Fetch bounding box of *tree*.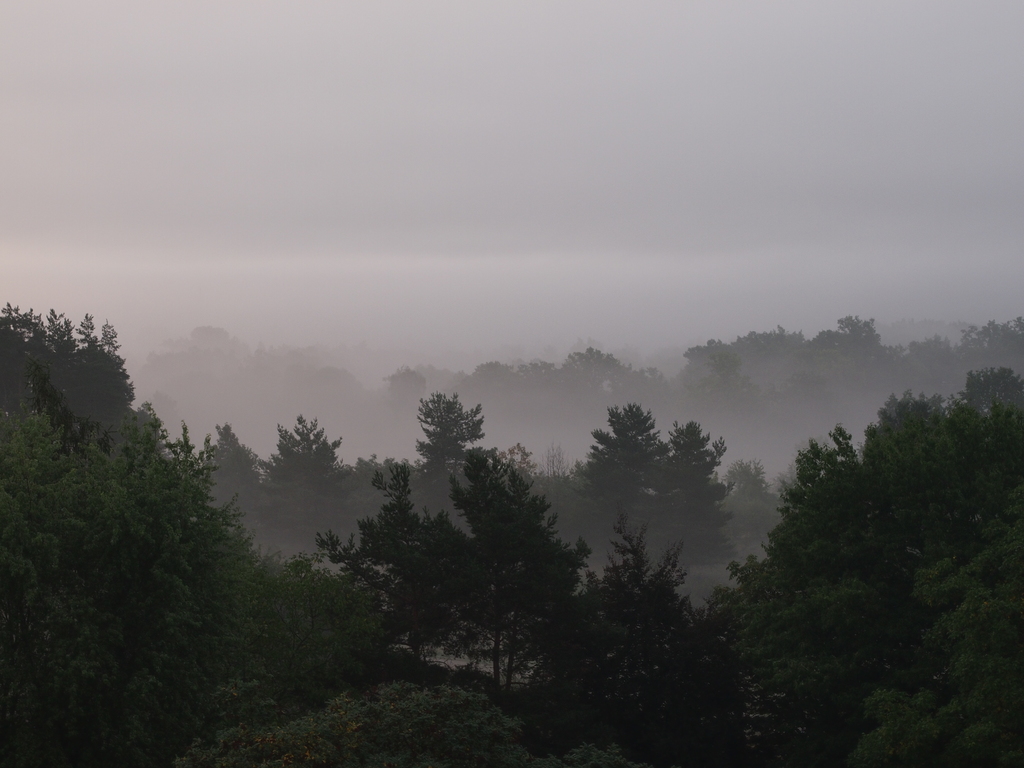
Bbox: select_region(643, 417, 737, 575).
